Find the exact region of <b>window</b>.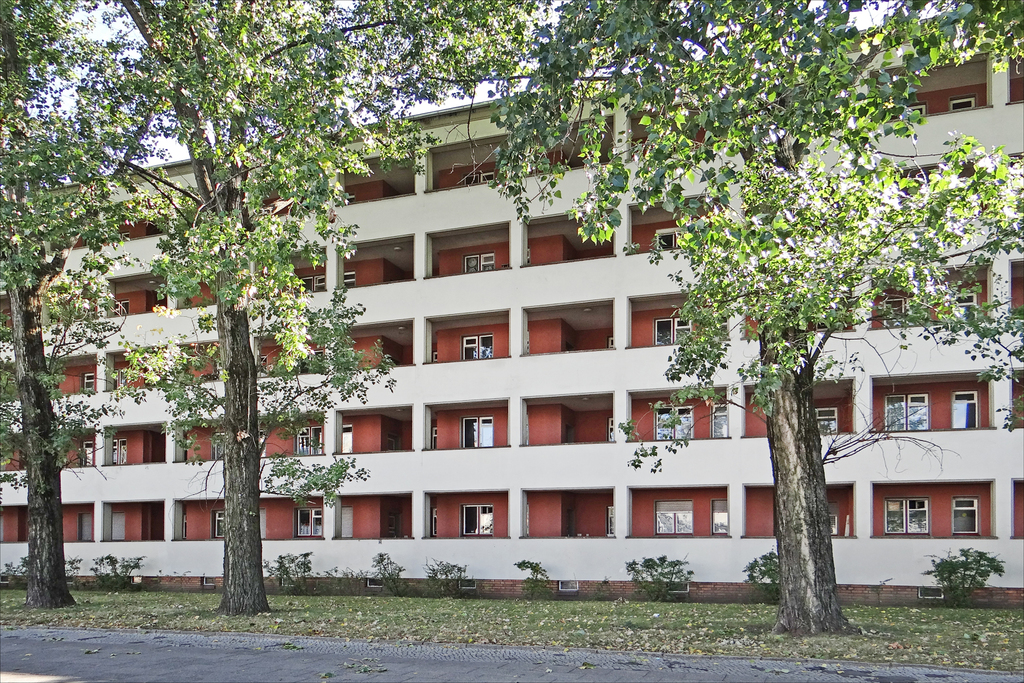
Exact region: region(953, 396, 979, 426).
